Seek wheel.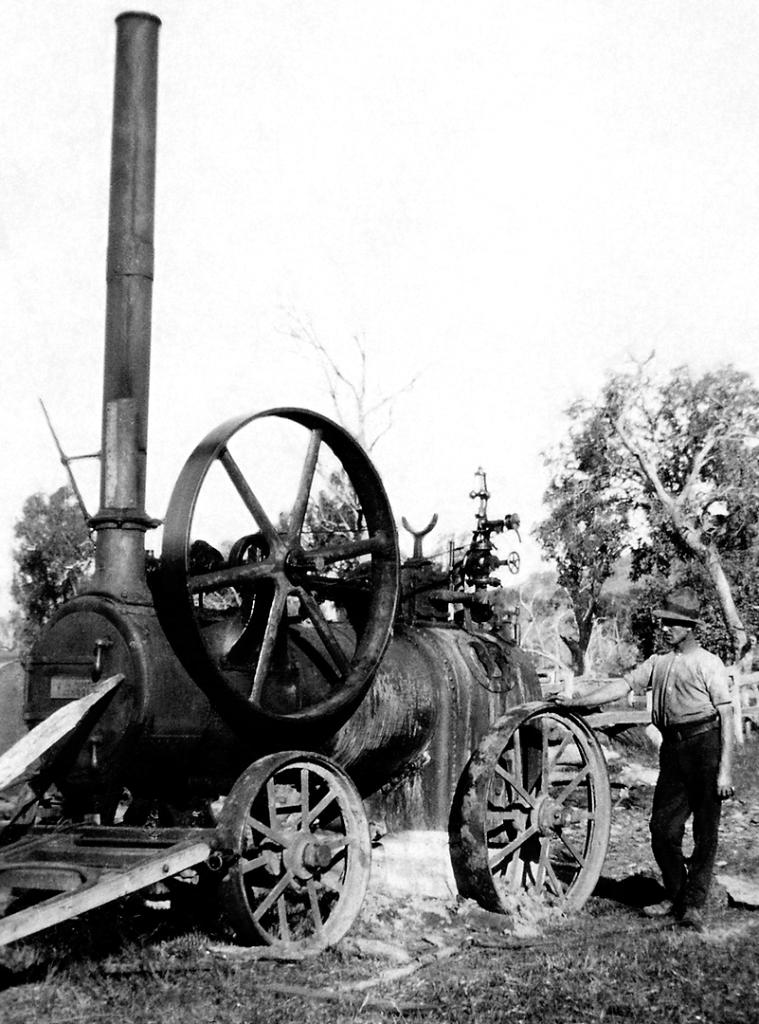
[220, 747, 373, 950].
